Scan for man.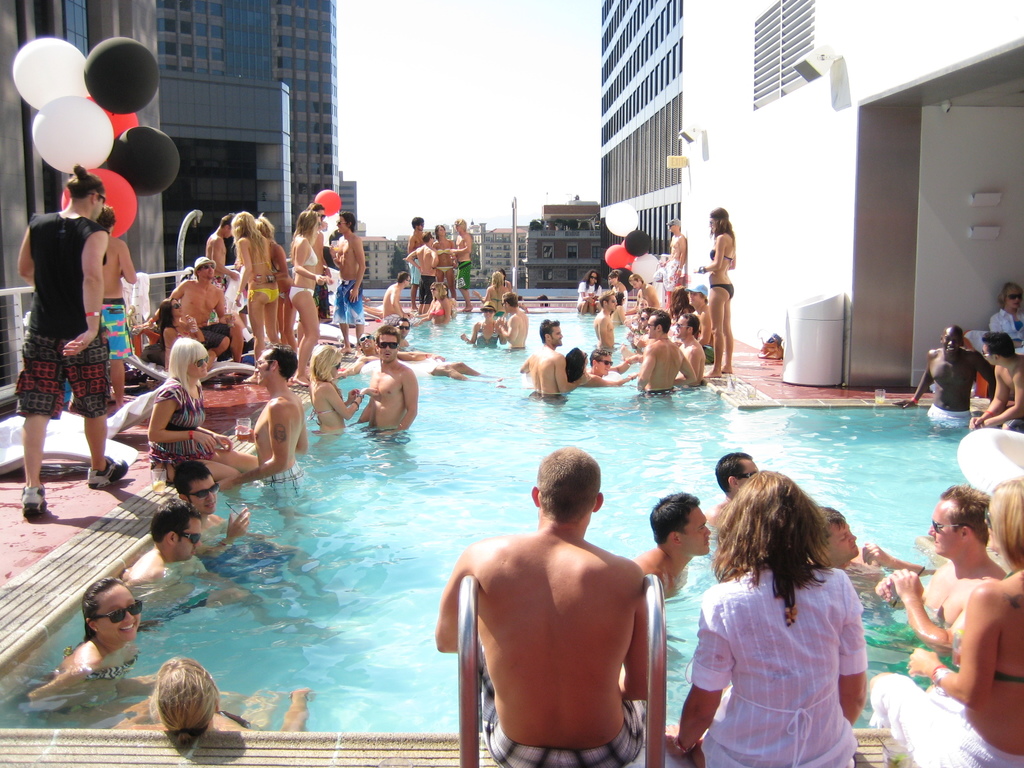
Scan result: 808, 513, 922, 618.
